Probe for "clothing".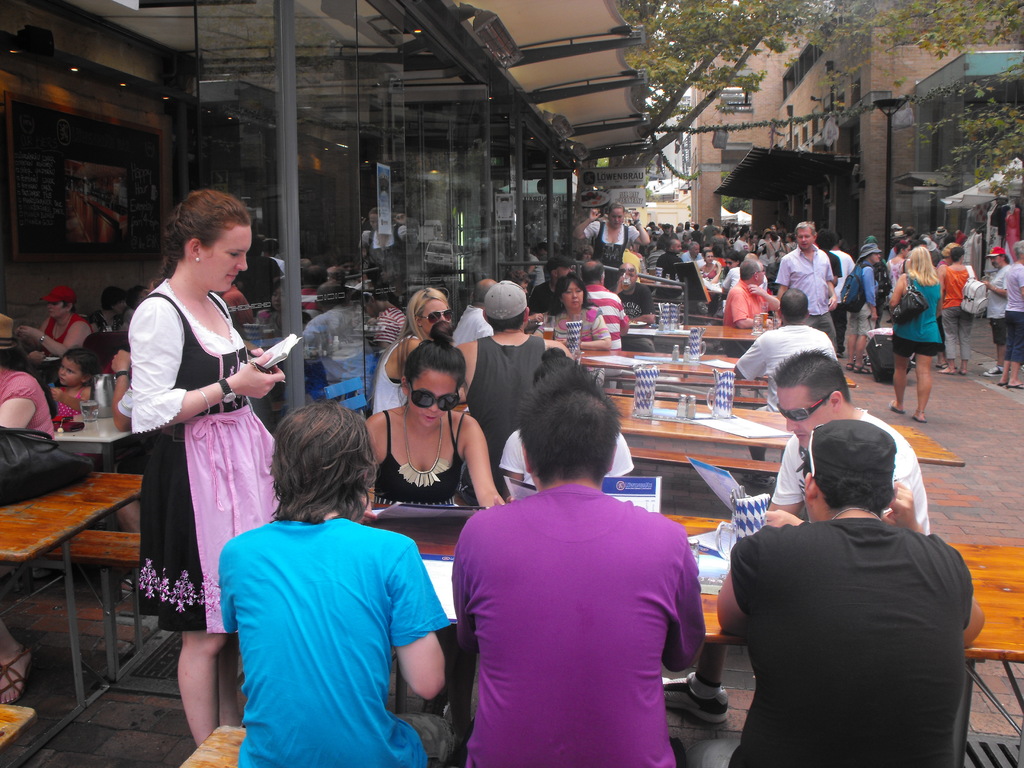
Probe result: 436 335 588 485.
